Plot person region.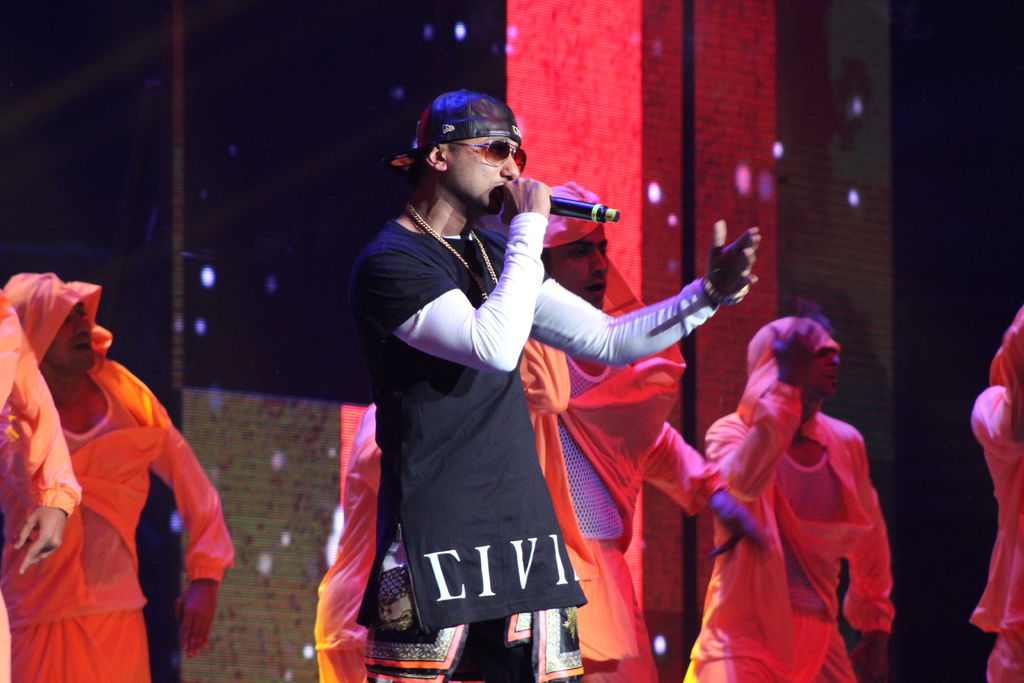
Plotted at detection(971, 298, 1023, 682).
